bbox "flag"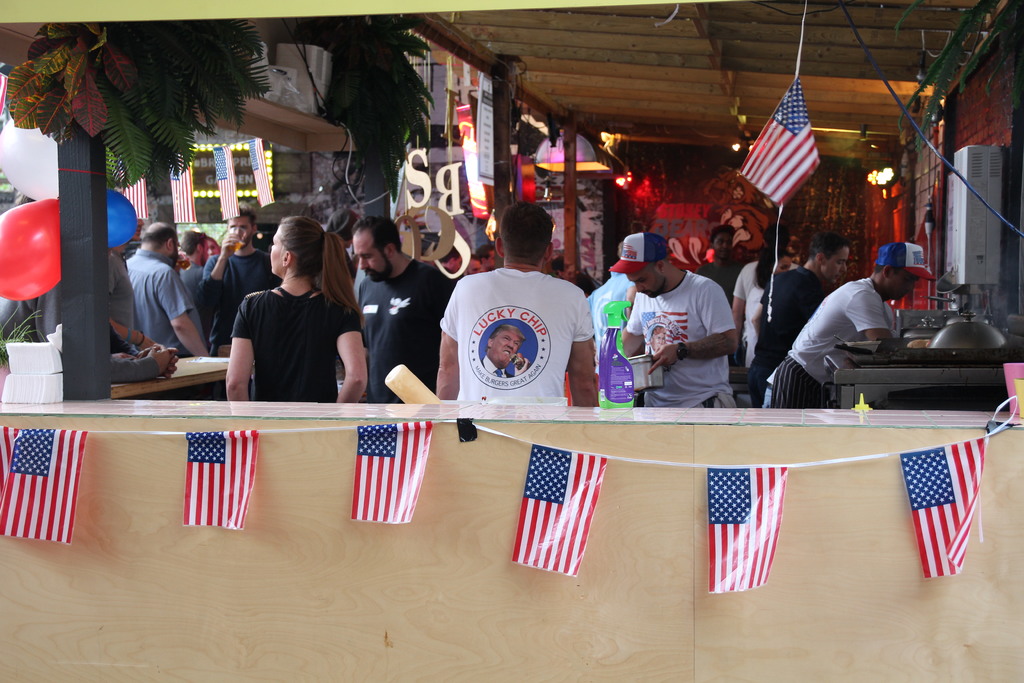
region(0, 425, 90, 543)
